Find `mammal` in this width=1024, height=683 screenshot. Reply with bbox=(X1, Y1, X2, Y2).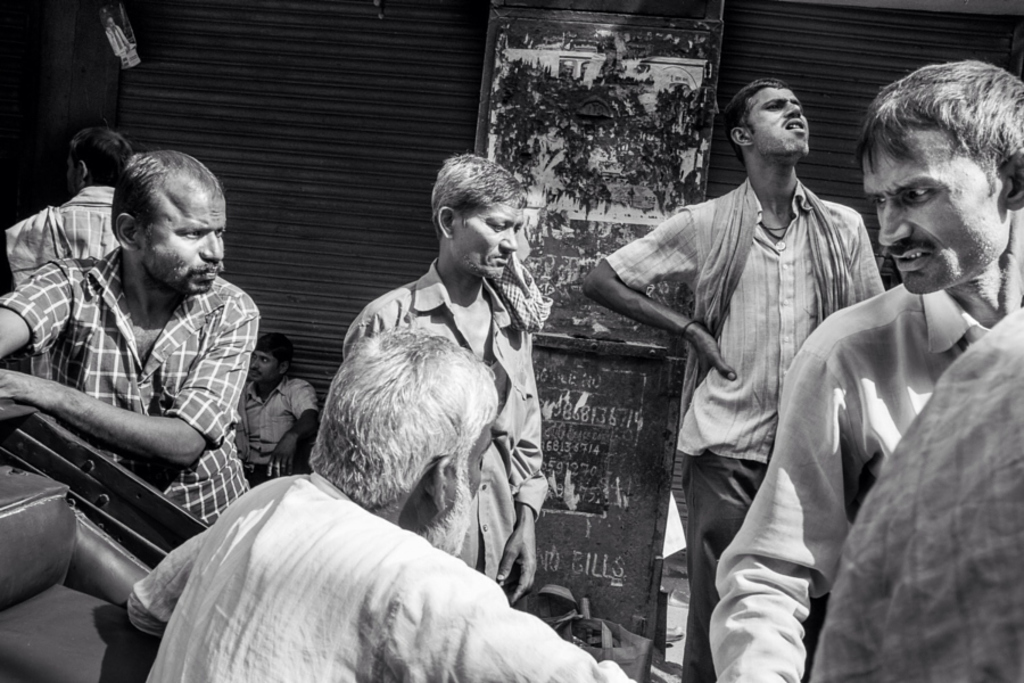
bbox=(342, 154, 552, 609).
